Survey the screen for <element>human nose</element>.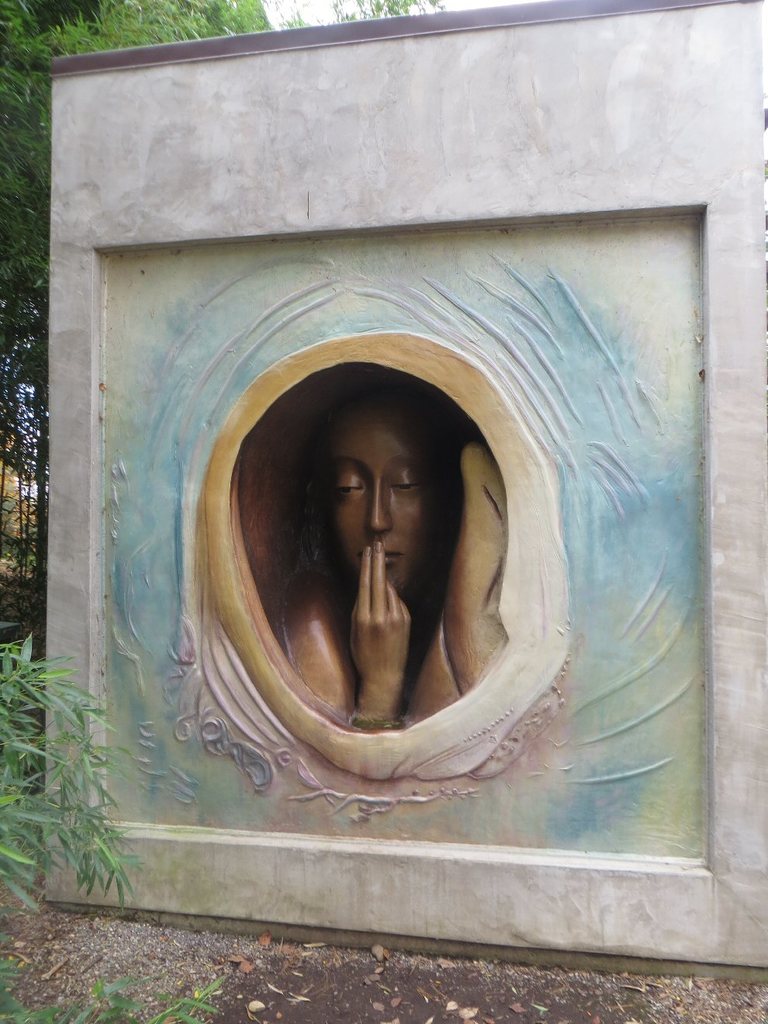
Survey found: (x1=369, y1=477, x2=390, y2=533).
